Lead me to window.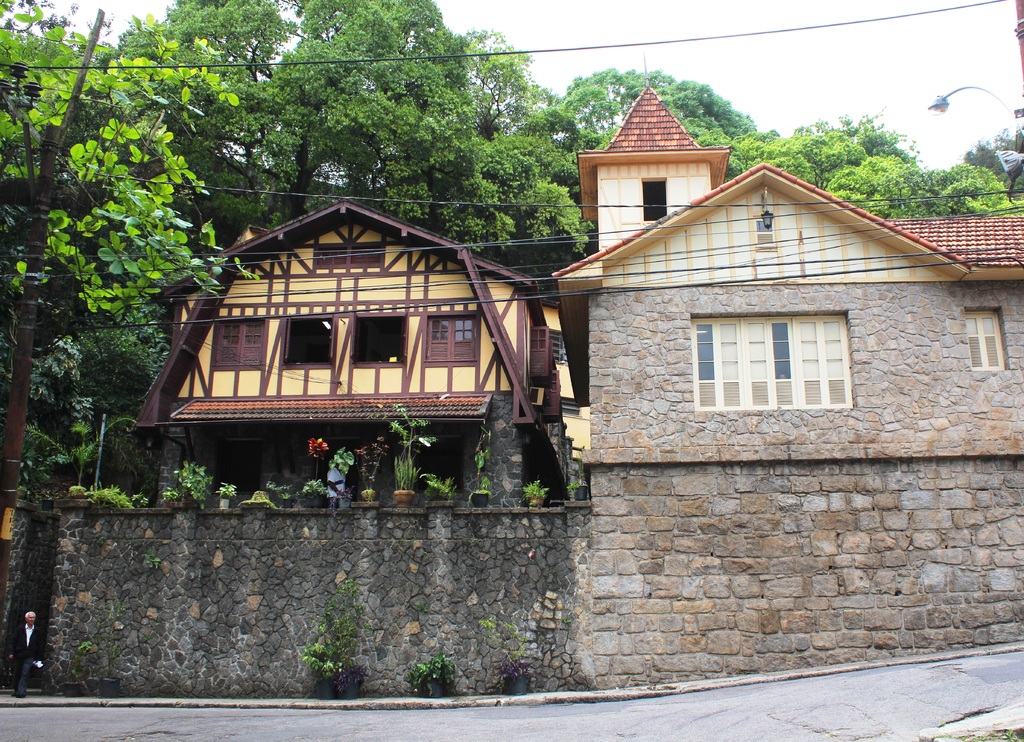
Lead to (left=697, top=314, right=854, bottom=407).
